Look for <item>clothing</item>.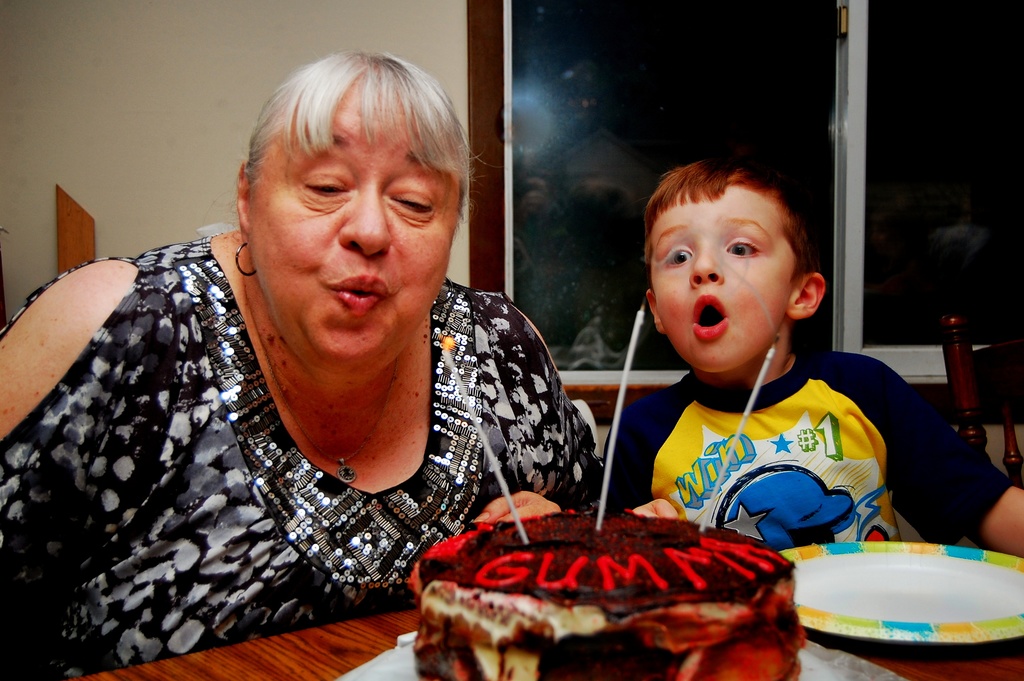
Found: x1=0, y1=234, x2=607, y2=678.
